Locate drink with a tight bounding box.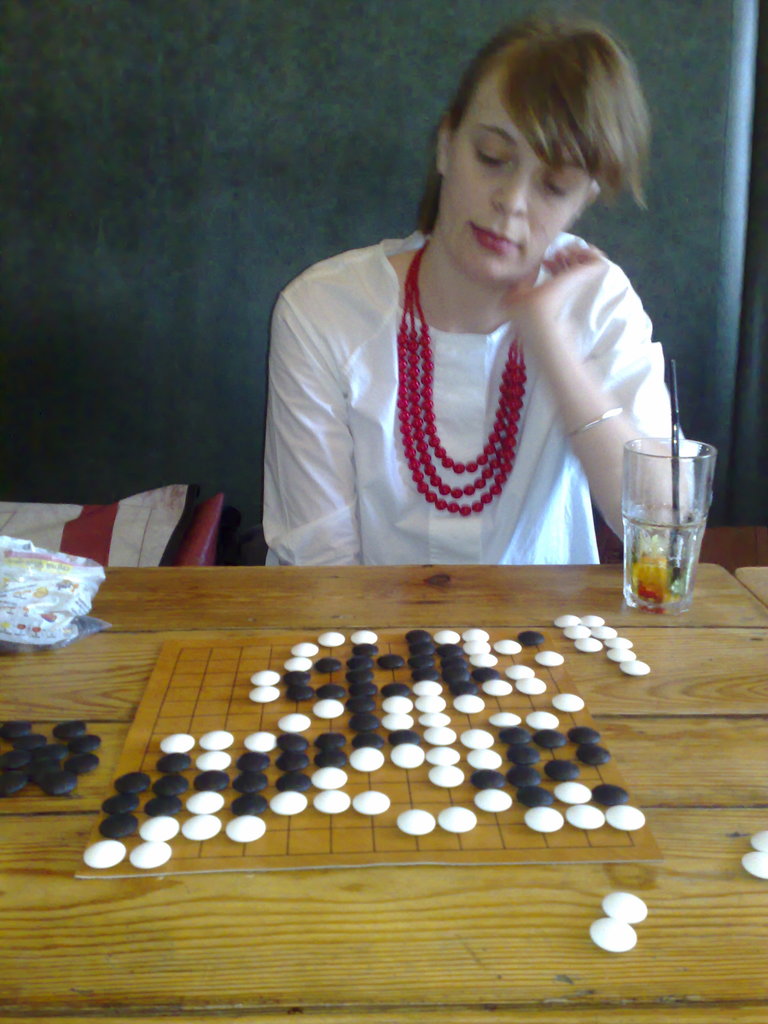
620/499/708/609.
